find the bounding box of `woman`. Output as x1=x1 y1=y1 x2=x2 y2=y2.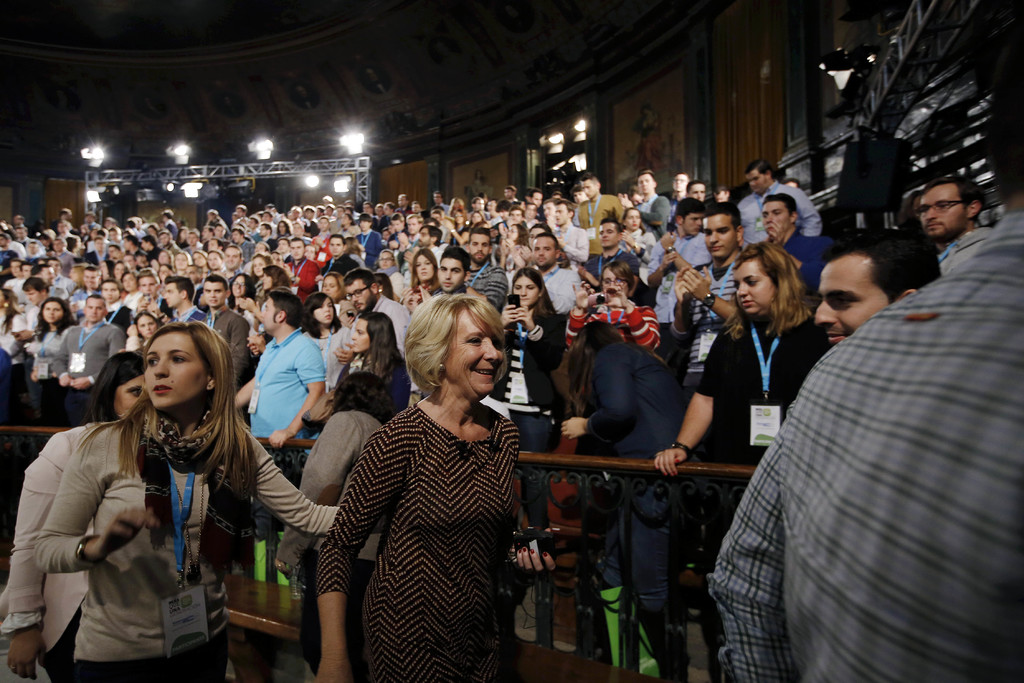
x1=65 y1=261 x2=88 y2=290.
